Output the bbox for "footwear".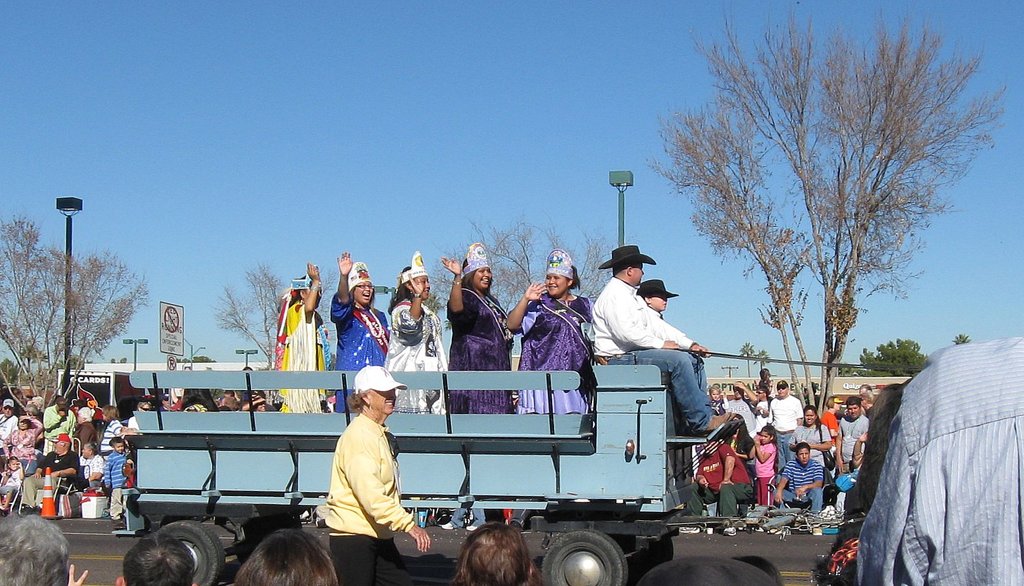
(678,524,700,535).
